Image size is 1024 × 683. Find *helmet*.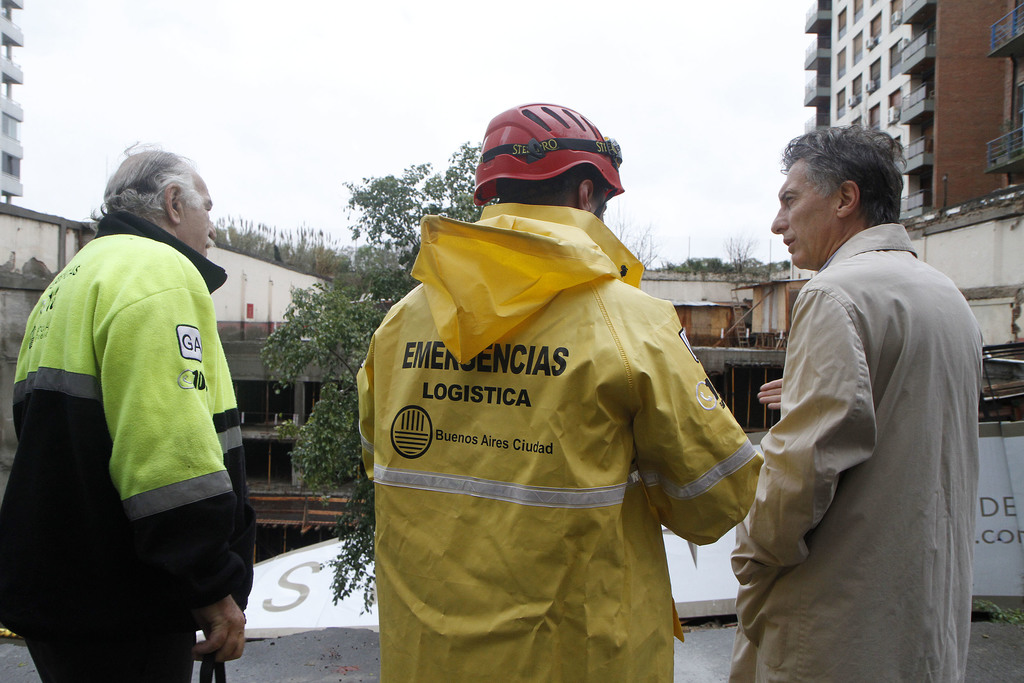
470, 101, 624, 220.
